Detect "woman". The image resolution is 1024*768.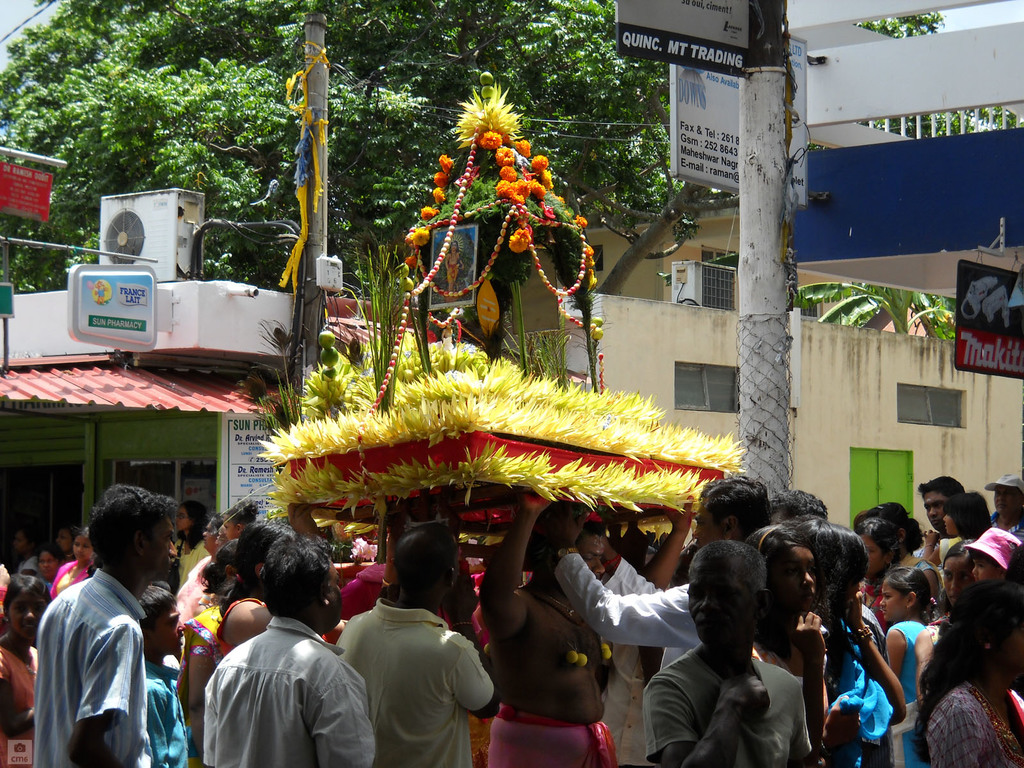
select_region(860, 501, 938, 596).
